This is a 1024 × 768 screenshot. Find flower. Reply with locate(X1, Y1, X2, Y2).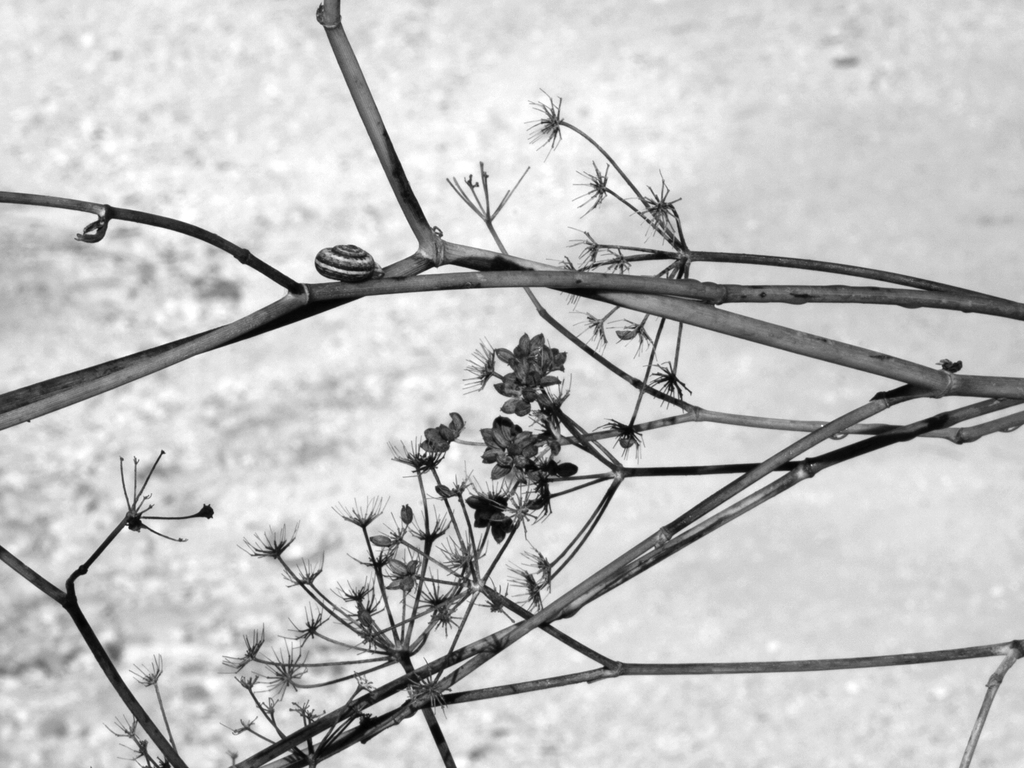
locate(481, 413, 530, 462).
